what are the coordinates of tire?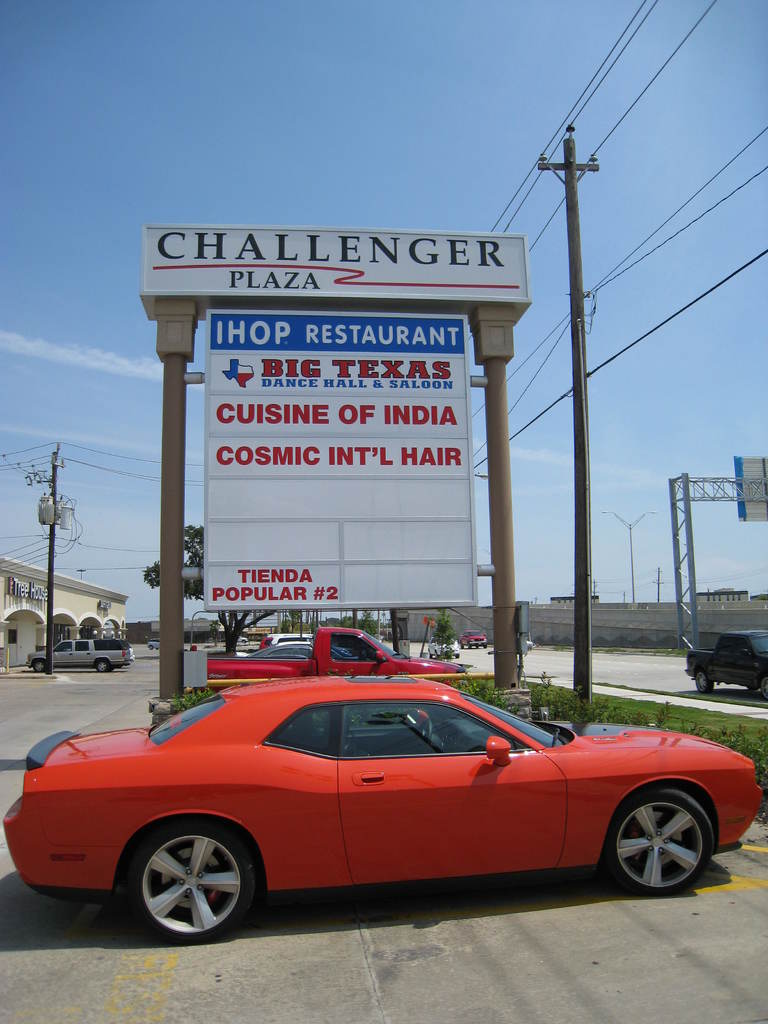
box=[92, 659, 111, 675].
